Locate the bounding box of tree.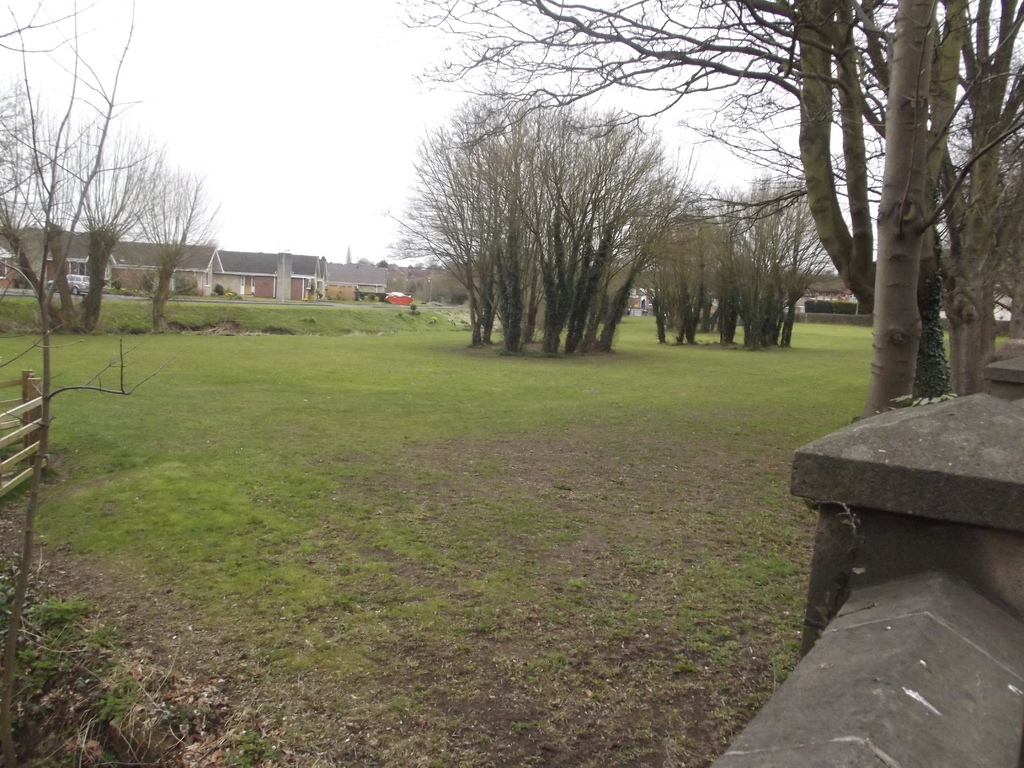
Bounding box: (left=552, top=91, right=648, bottom=357).
